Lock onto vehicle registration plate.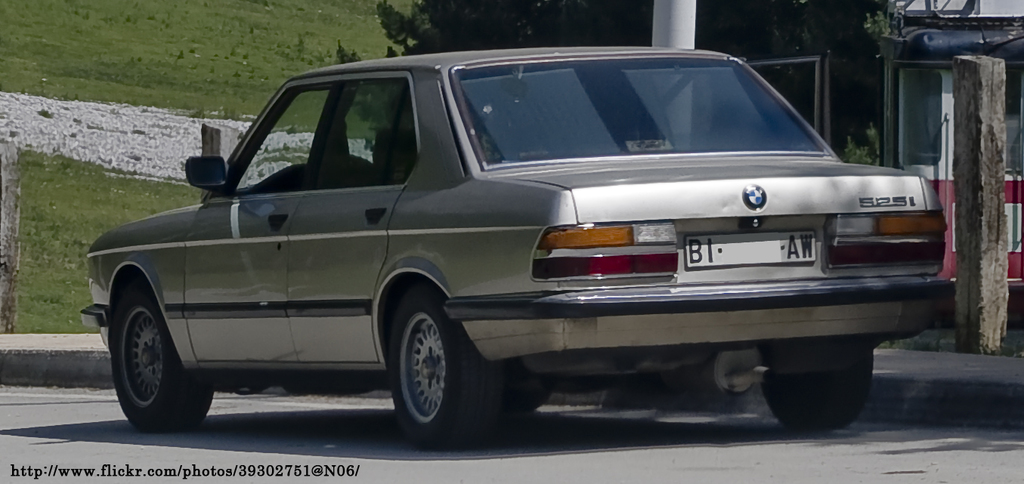
Locked: l=686, t=230, r=817, b=267.
